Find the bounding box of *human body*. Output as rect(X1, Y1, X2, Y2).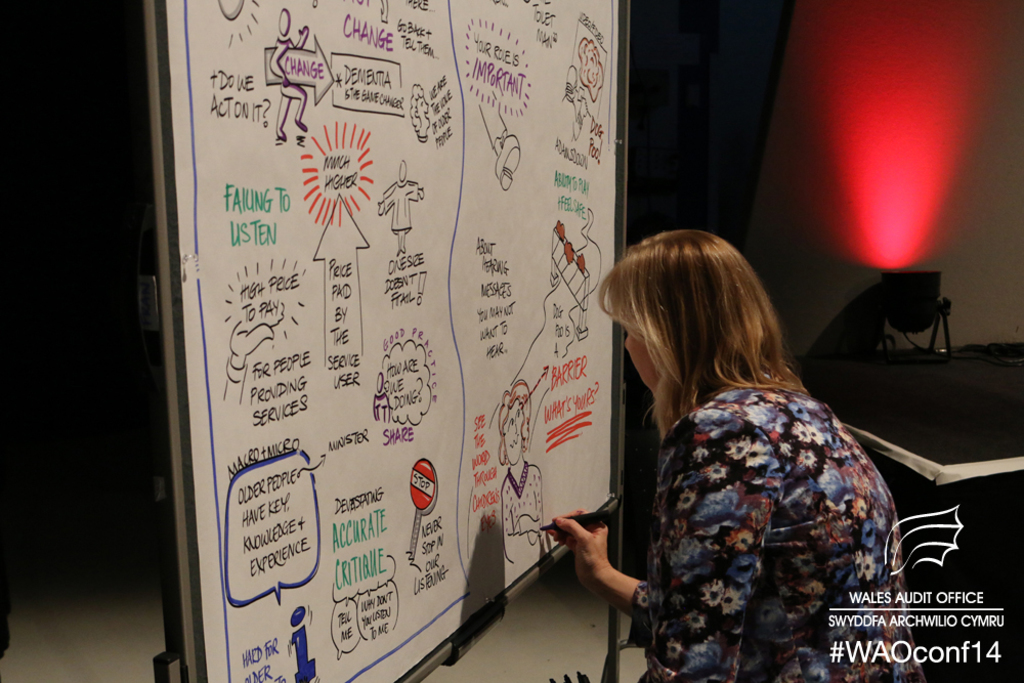
rect(595, 270, 913, 682).
